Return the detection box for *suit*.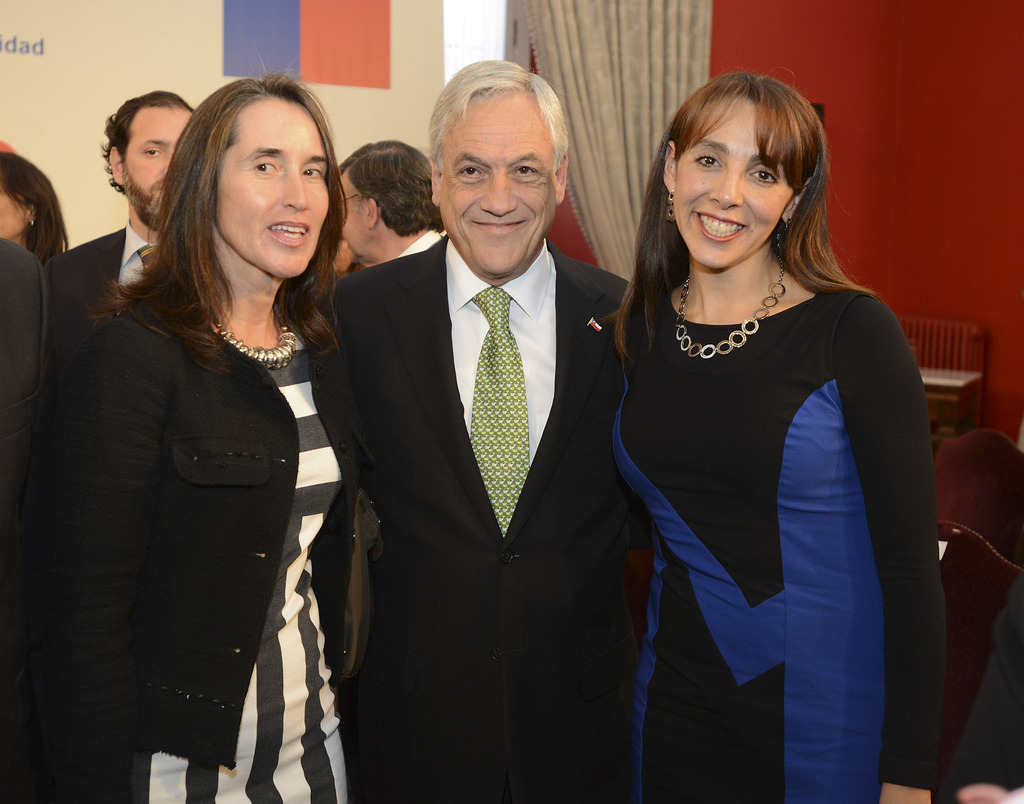
<box>43,210,170,303</box>.
